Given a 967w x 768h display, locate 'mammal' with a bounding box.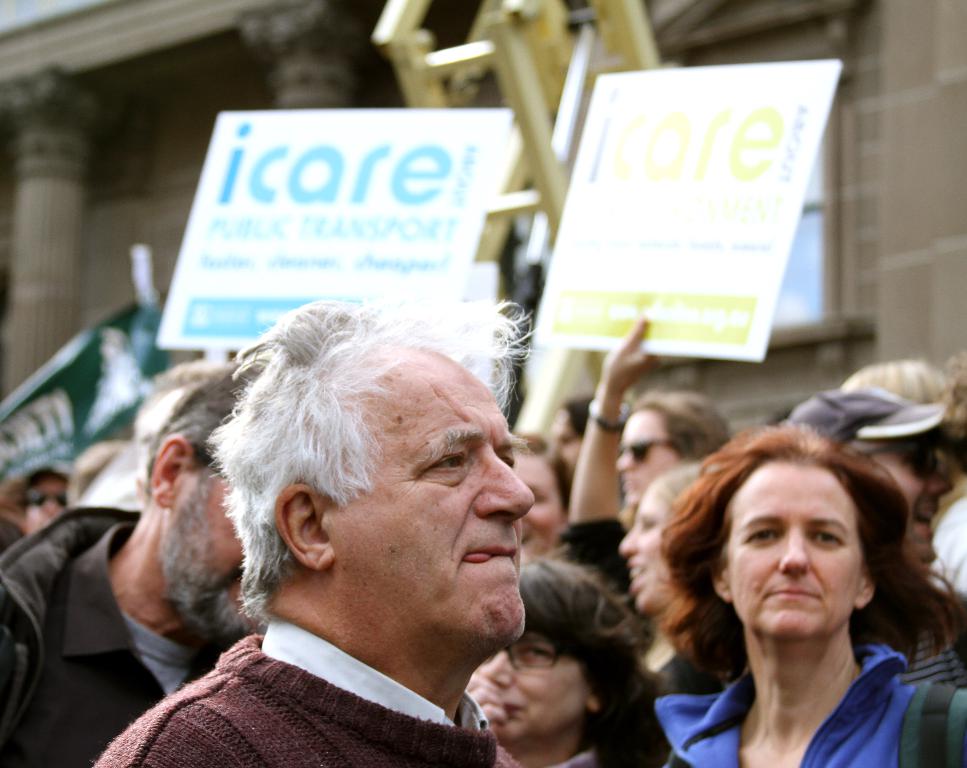
Located: [560,315,728,694].
